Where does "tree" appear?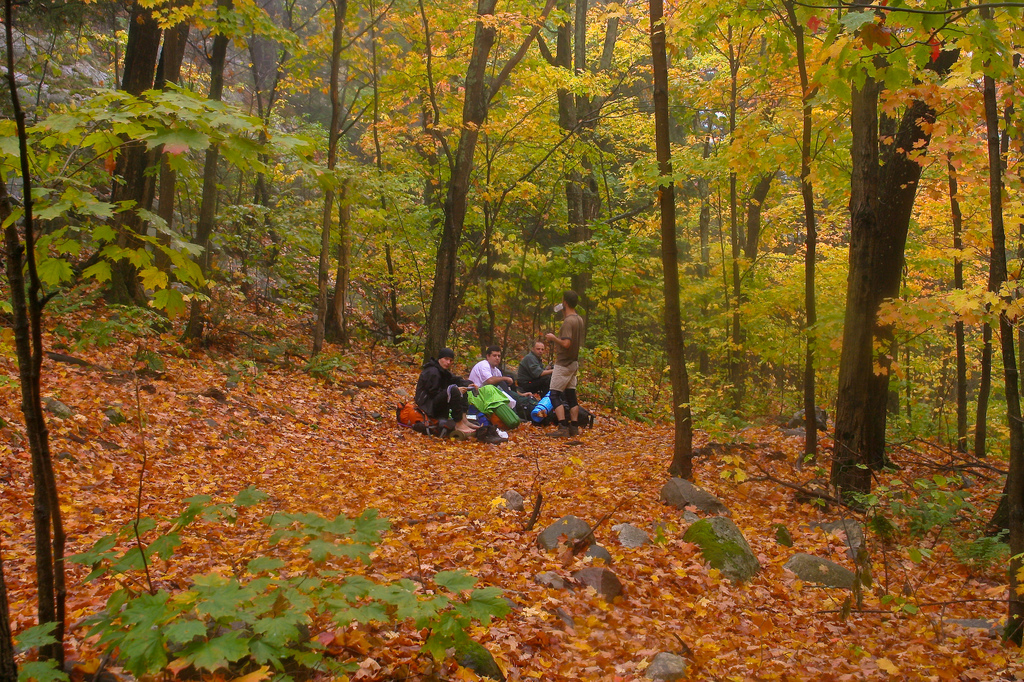
Appears at <box>0,0,153,136</box>.
